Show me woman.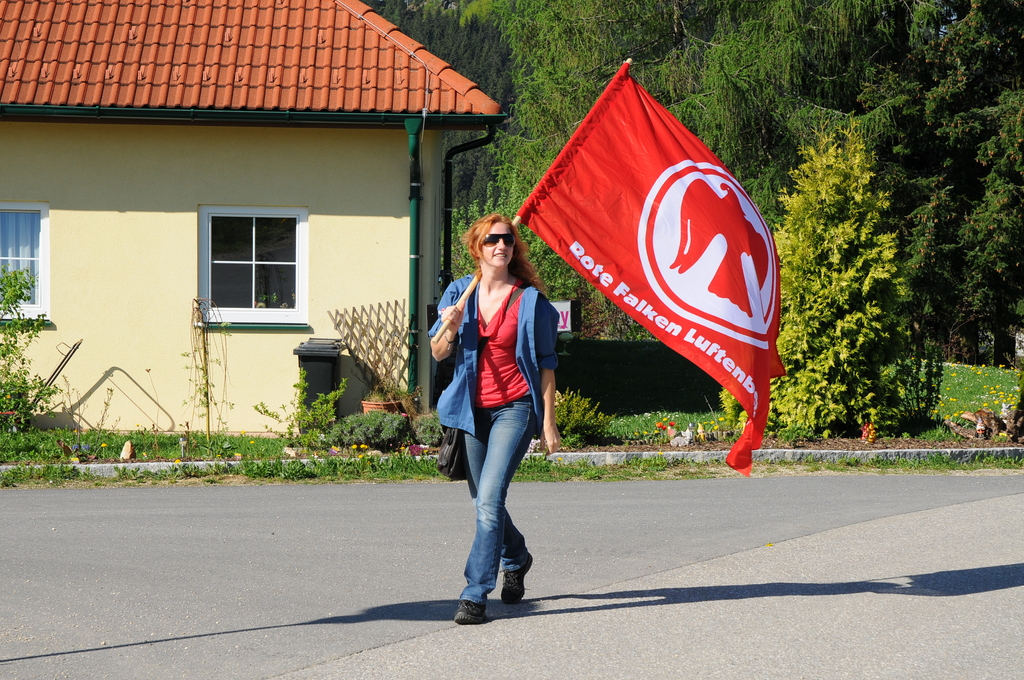
woman is here: pyautogui.locateOnScreen(441, 190, 562, 620).
